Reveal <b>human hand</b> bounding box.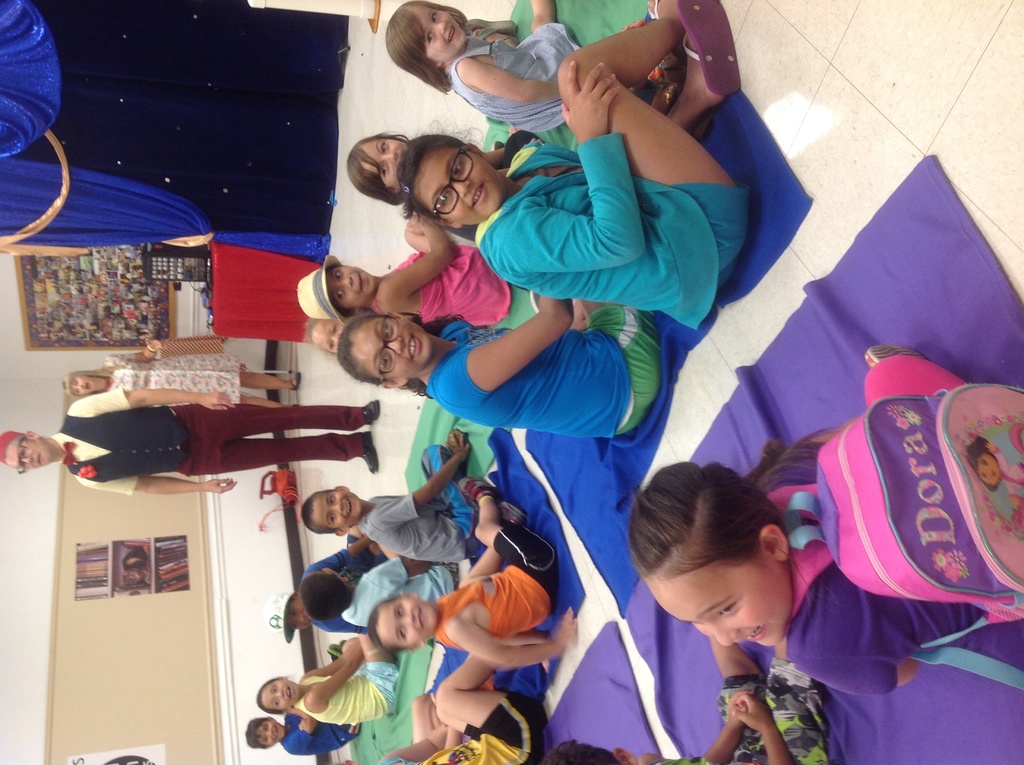
Revealed: 726:688:757:733.
